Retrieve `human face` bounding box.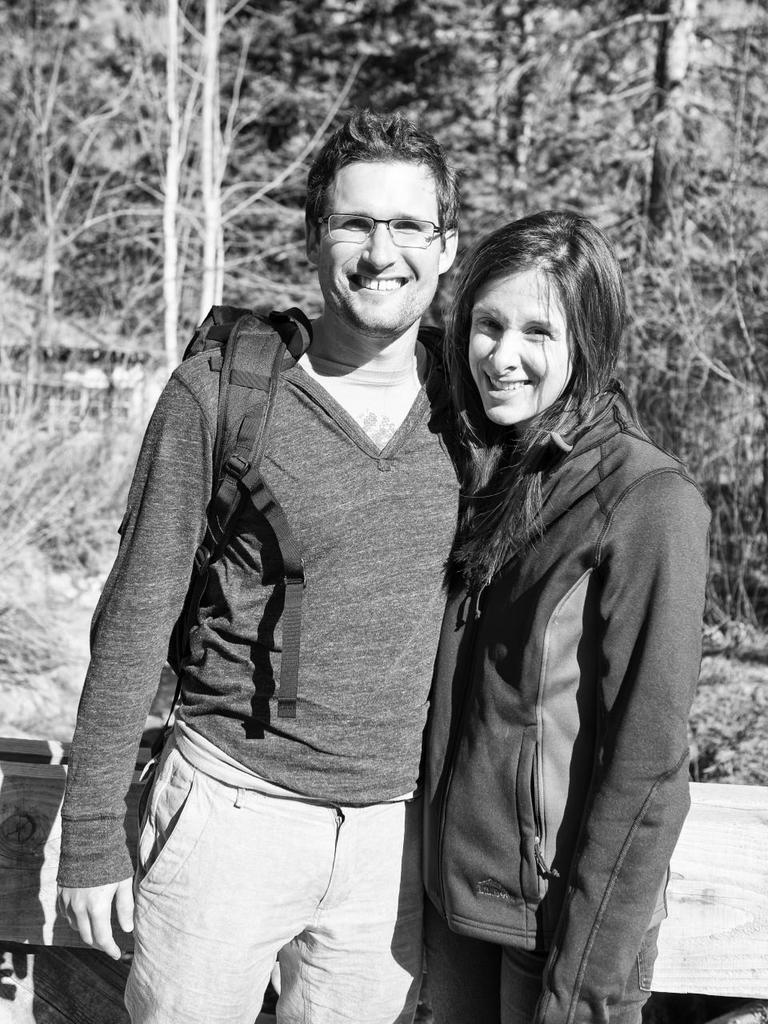
Bounding box: l=314, t=163, r=444, b=334.
